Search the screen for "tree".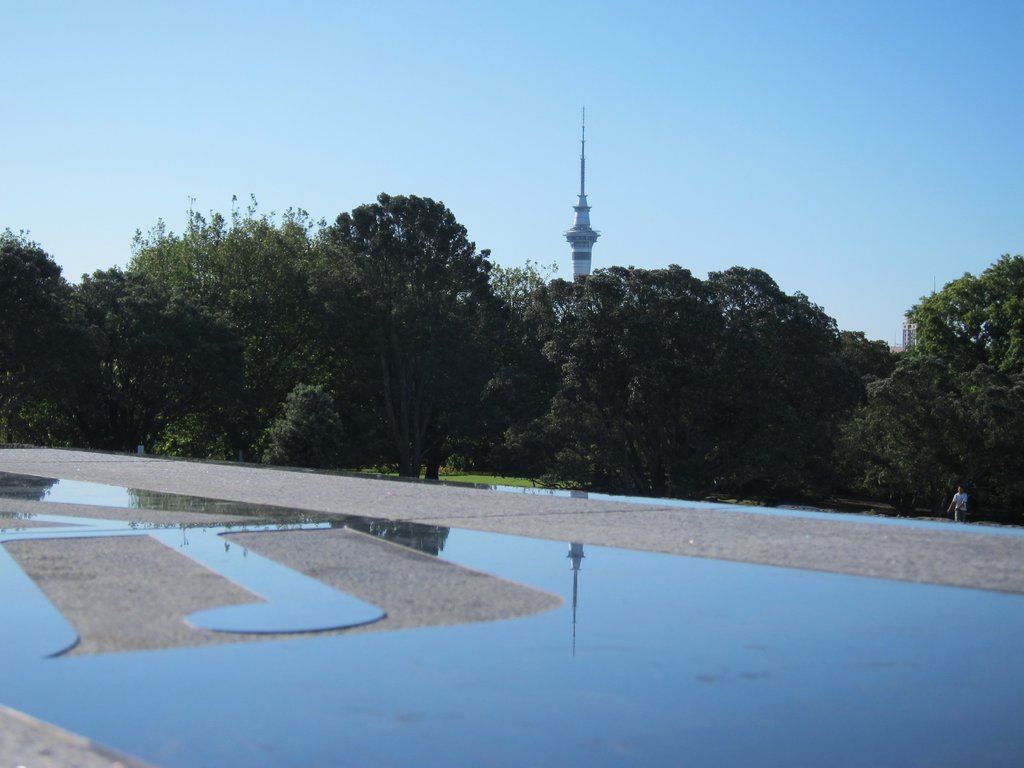
Found at 836/253/1023/526.
